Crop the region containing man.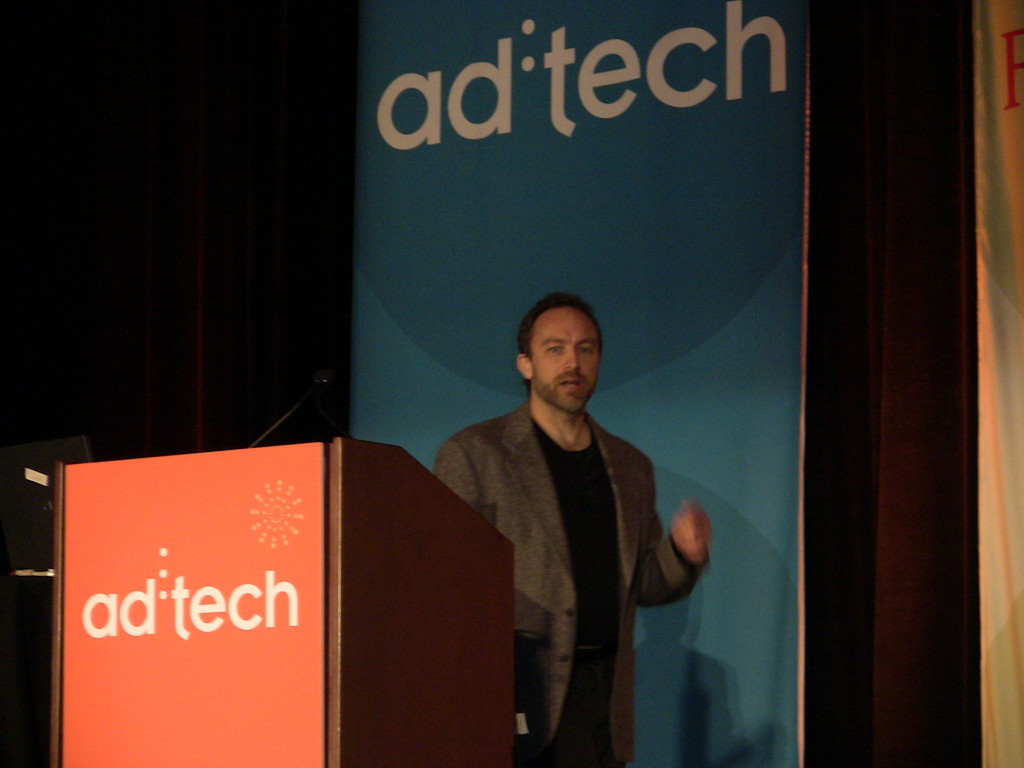
Crop region: [x1=404, y1=312, x2=721, y2=767].
